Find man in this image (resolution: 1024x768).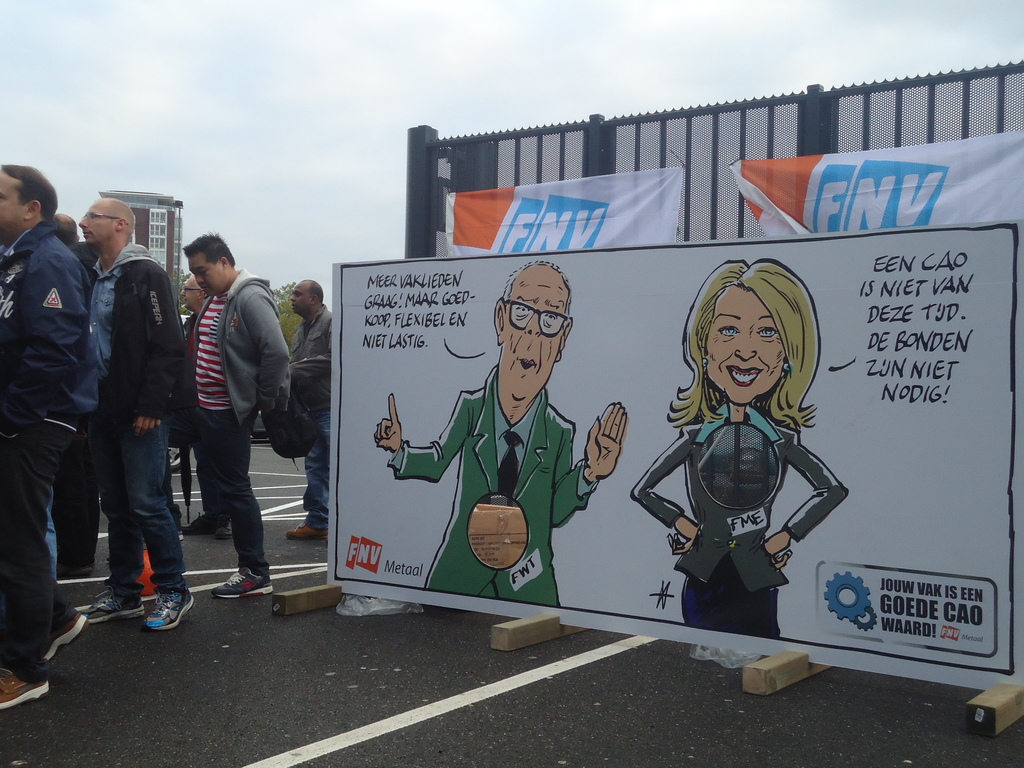
detection(52, 212, 99, 580).
